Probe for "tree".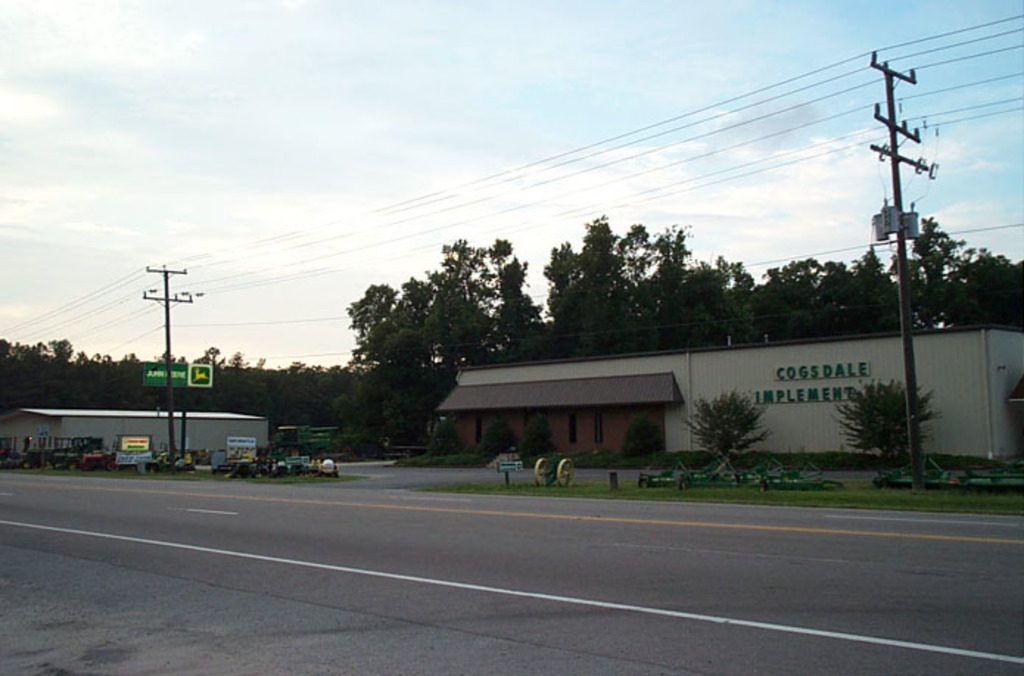
Probe result: box=[84, 356, 136, 409].
